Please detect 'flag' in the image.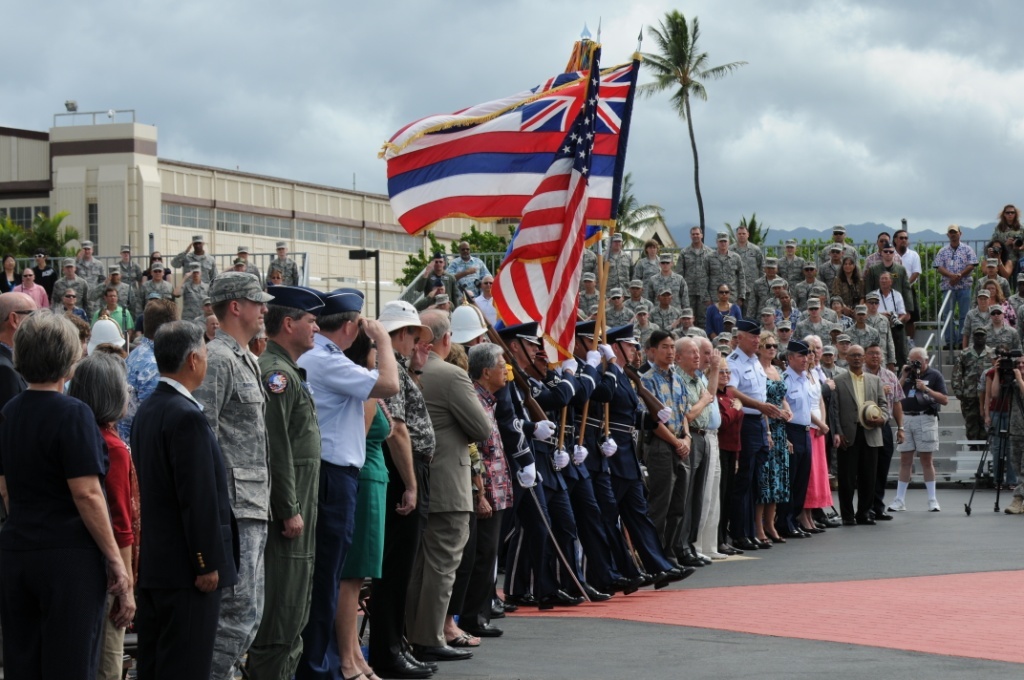
<box>503,38,616,263</box>.
